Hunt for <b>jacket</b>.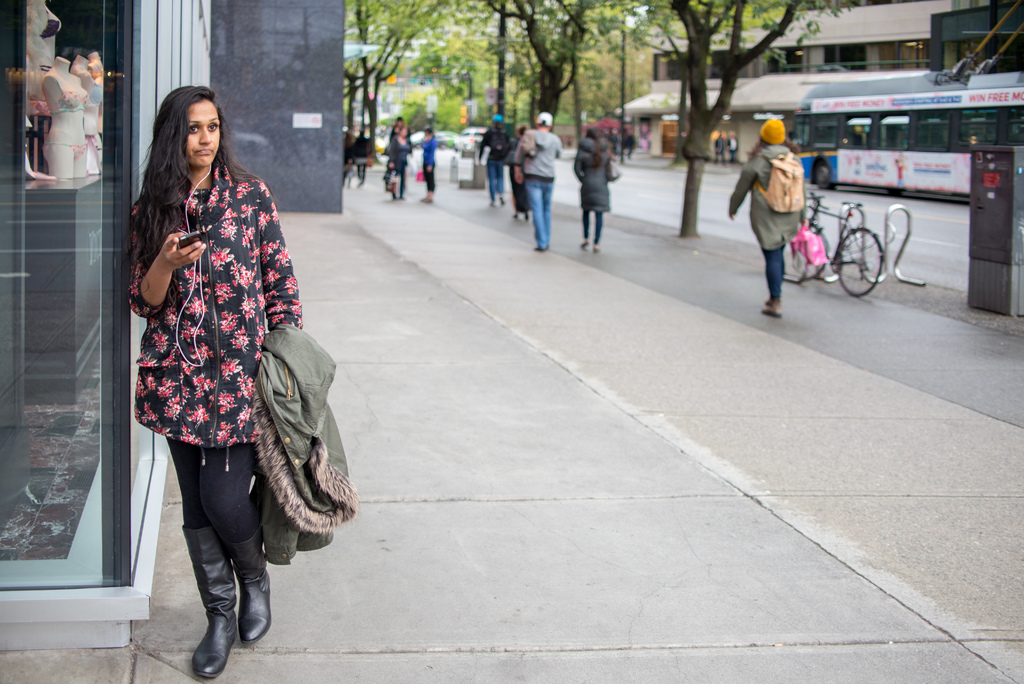
Hunted down at crop(730, 146, 808, 253).
